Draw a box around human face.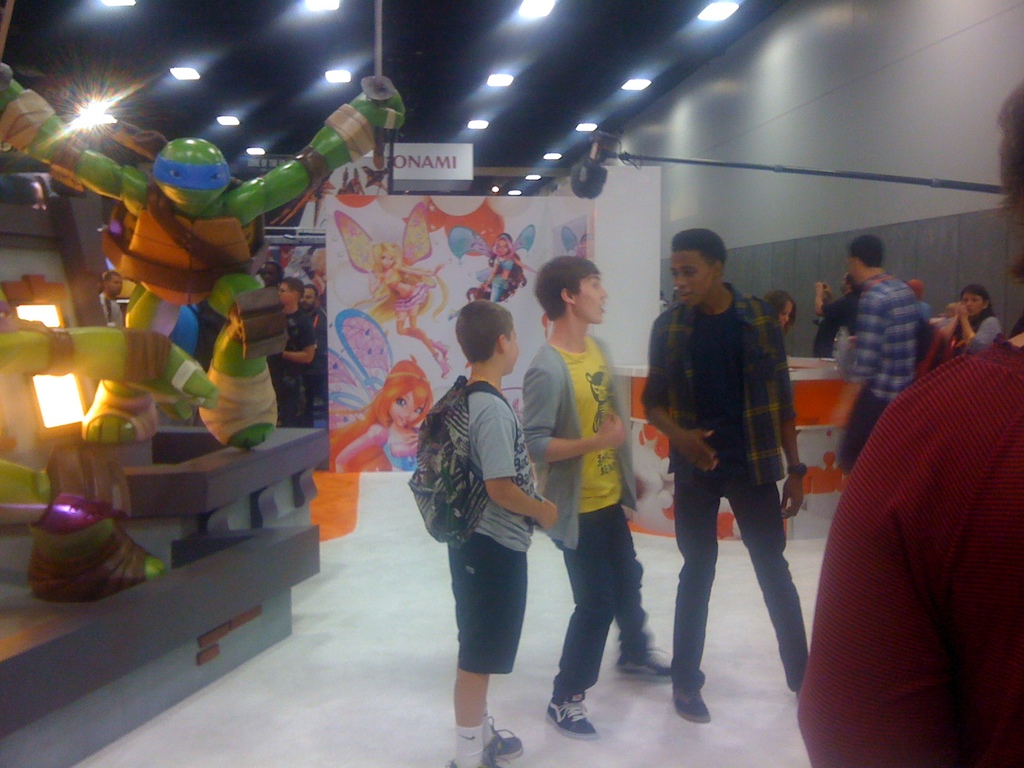
(854, 264, 860, 278).
